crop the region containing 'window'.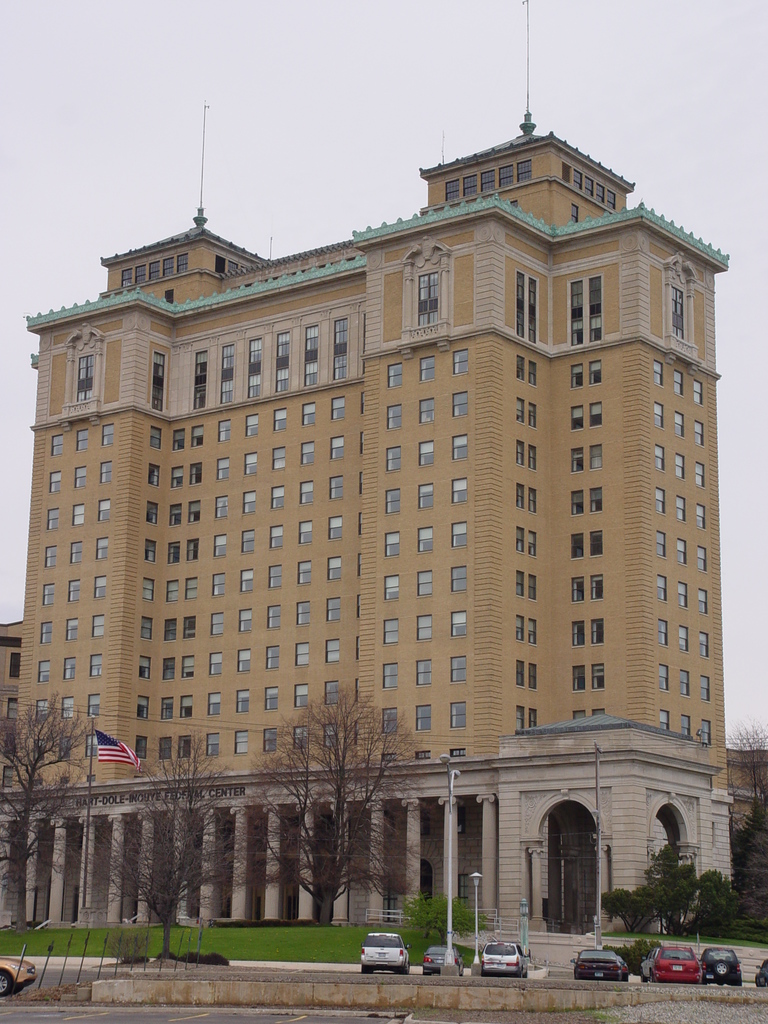
Crop region: detection(381, 531, 399, 556).
